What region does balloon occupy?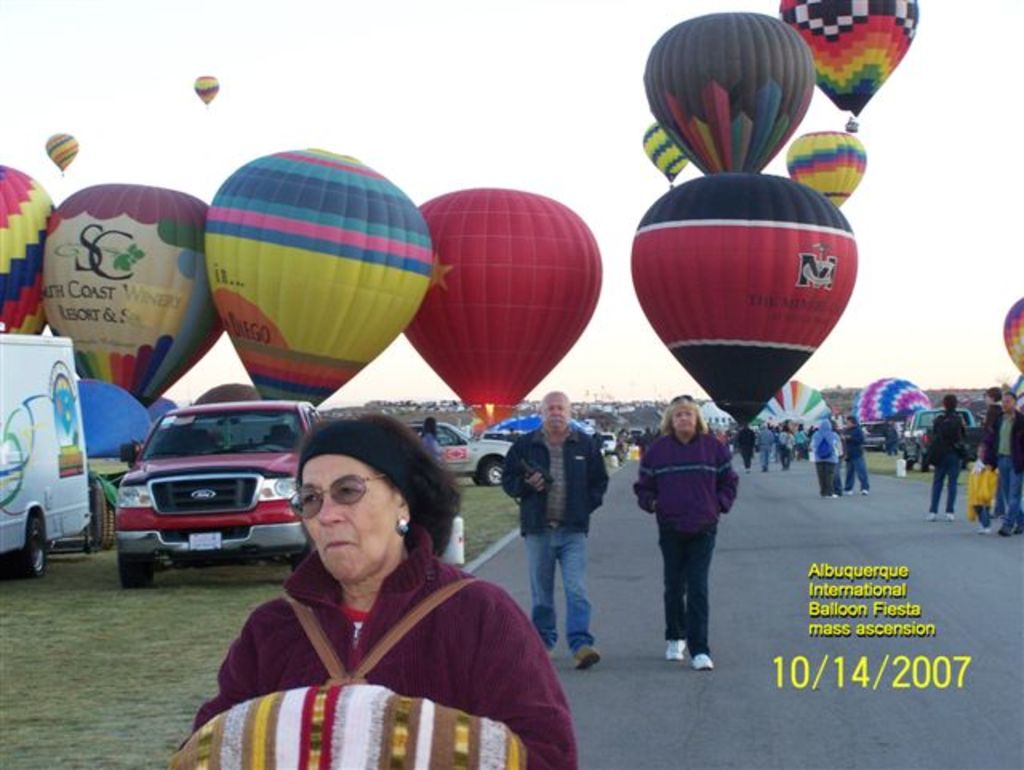
<region>43, 131, 78, 170</region>.
